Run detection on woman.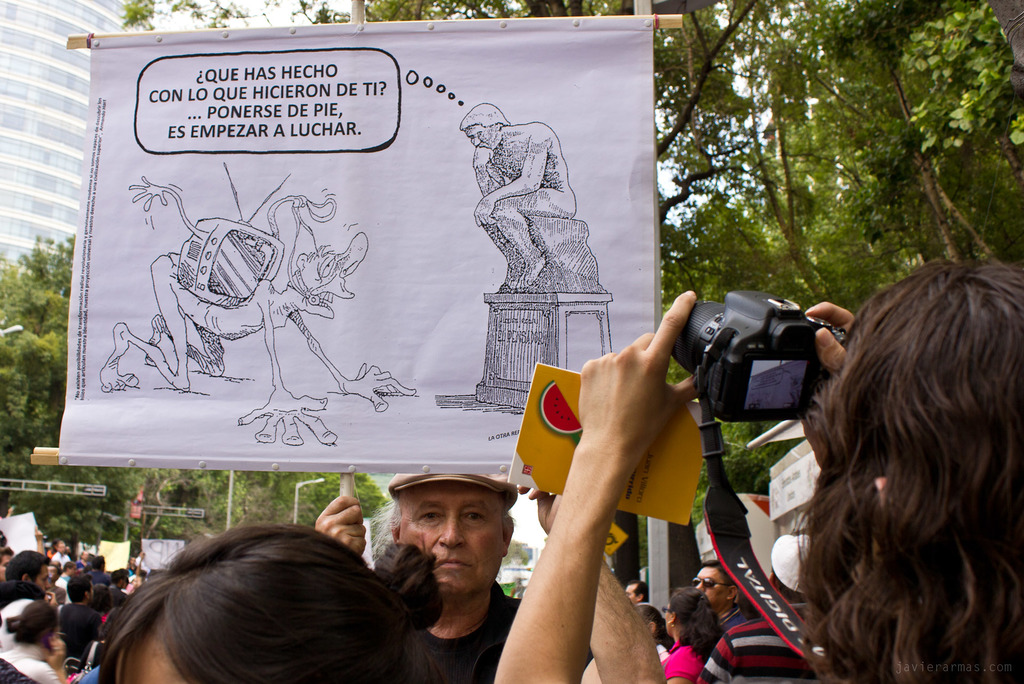
Result: left=486, top=290, right=1022, bottom=683.
